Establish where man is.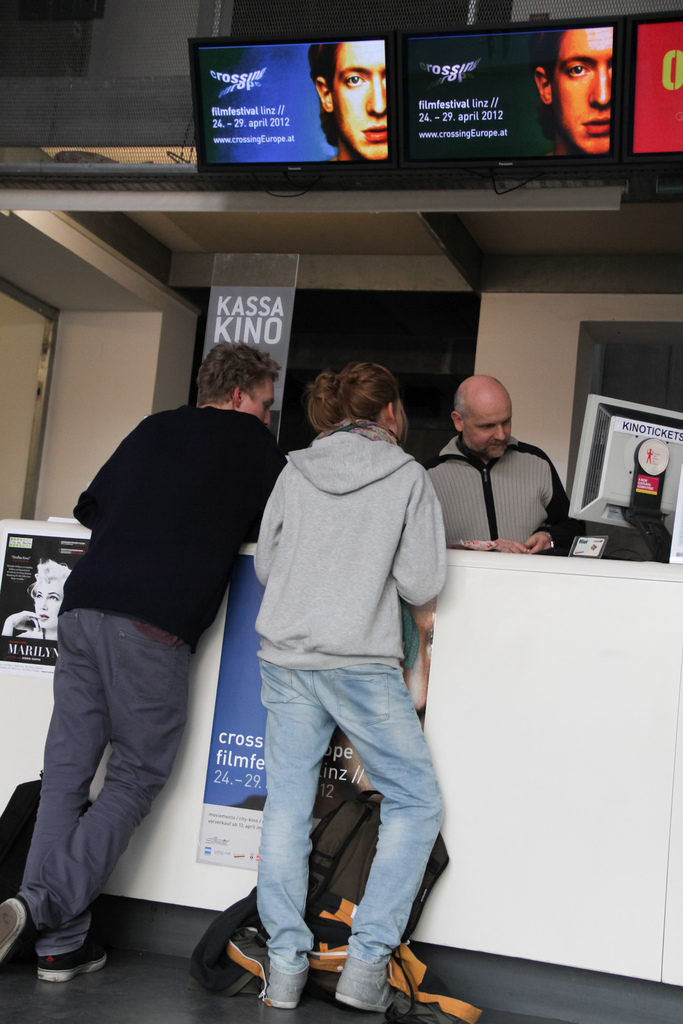
Established at l=425, t=371, r=579, b=554.
